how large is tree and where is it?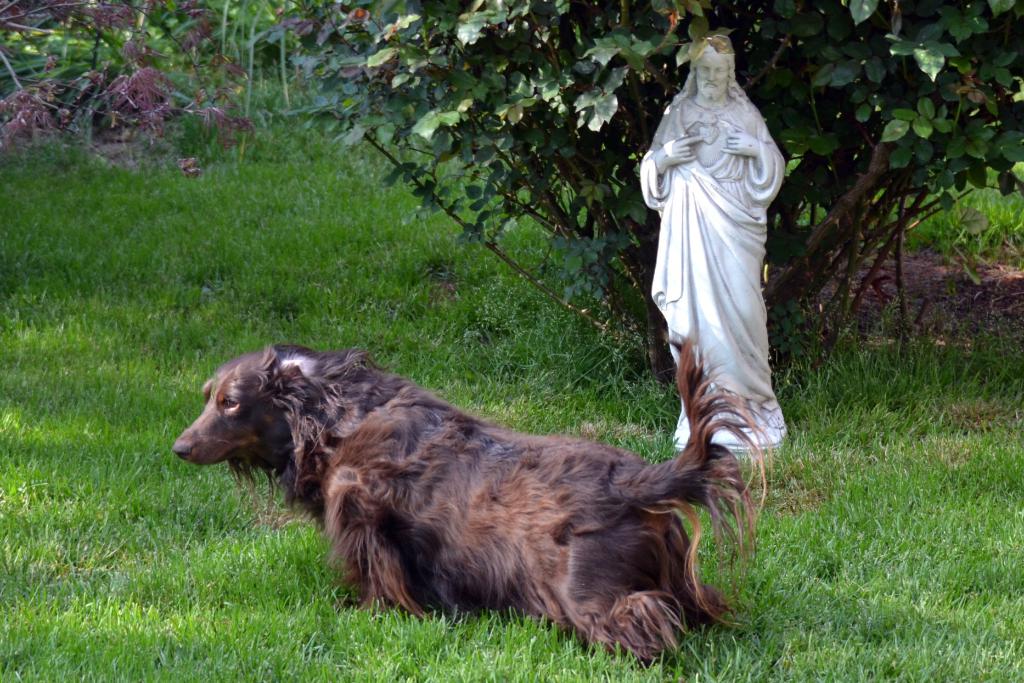
Bounding box: bbox(269, 0, 1023, 389).
